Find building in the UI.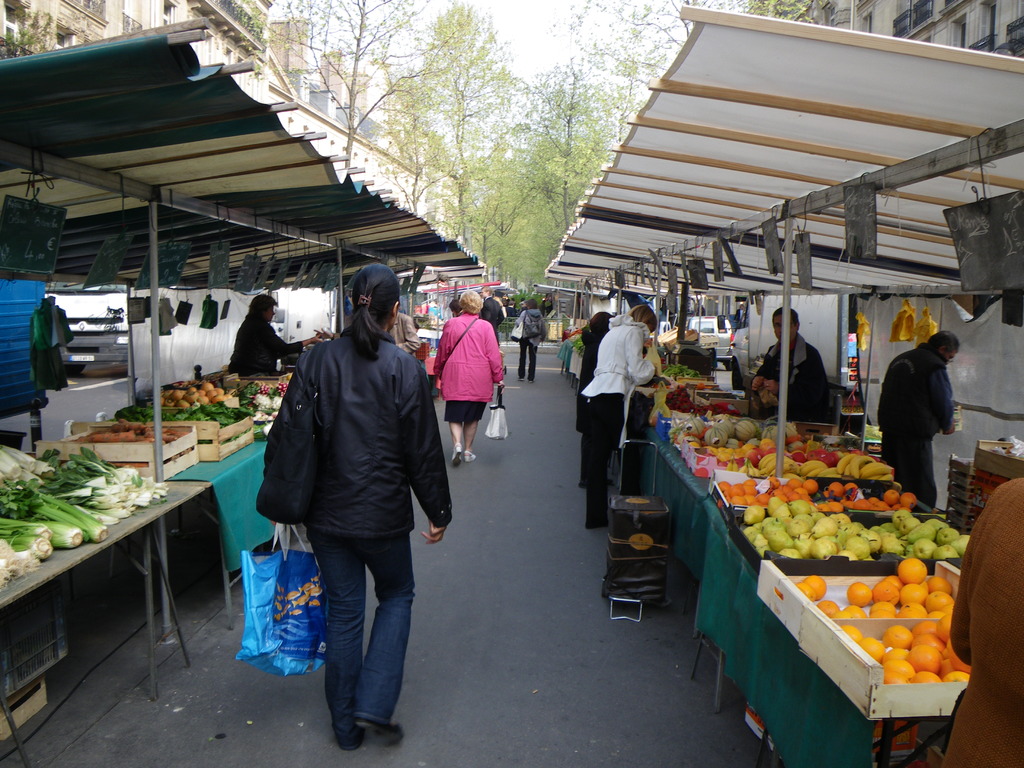
UI element at (0,0,463,236).
